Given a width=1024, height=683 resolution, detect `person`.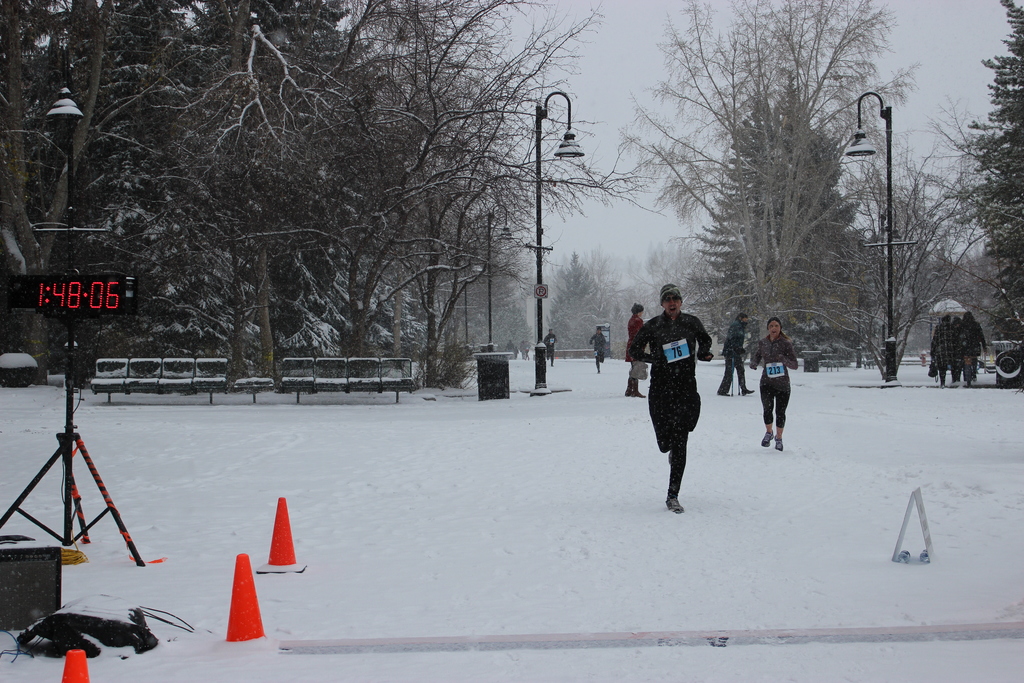
[717,313,754,397].
